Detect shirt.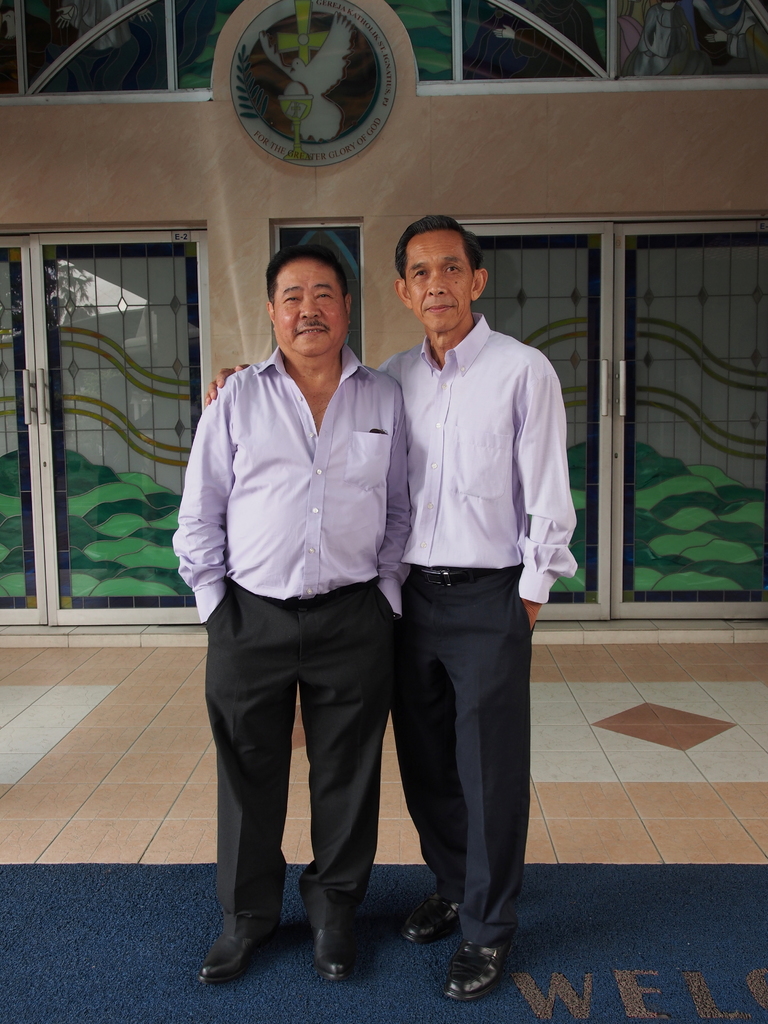
Detected at [372,293,561,586].
